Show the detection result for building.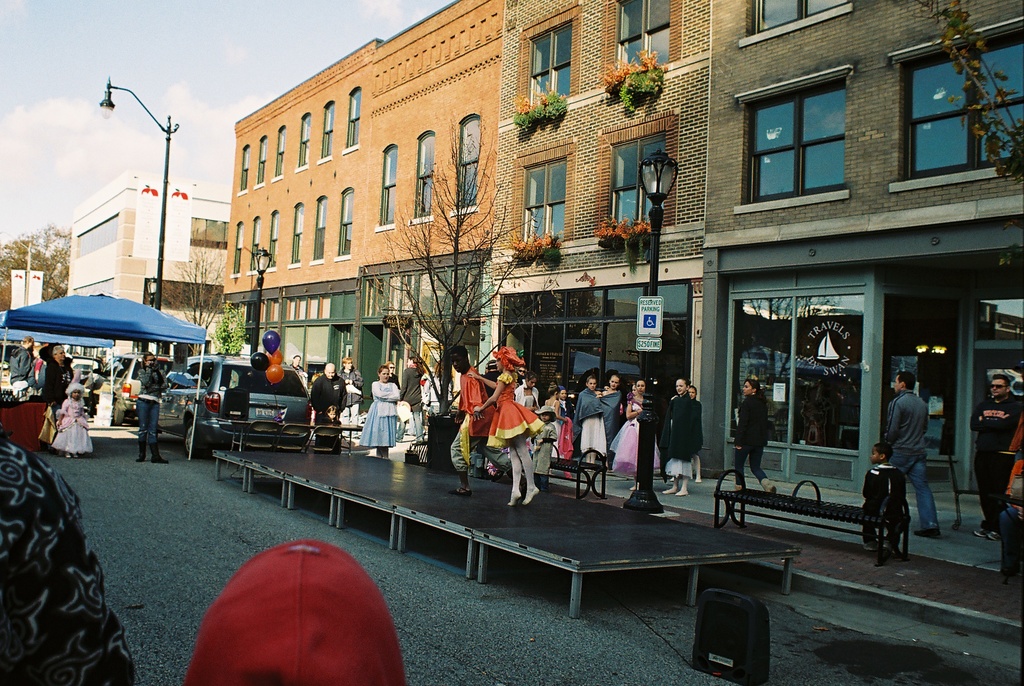
710 0 1023 475.
